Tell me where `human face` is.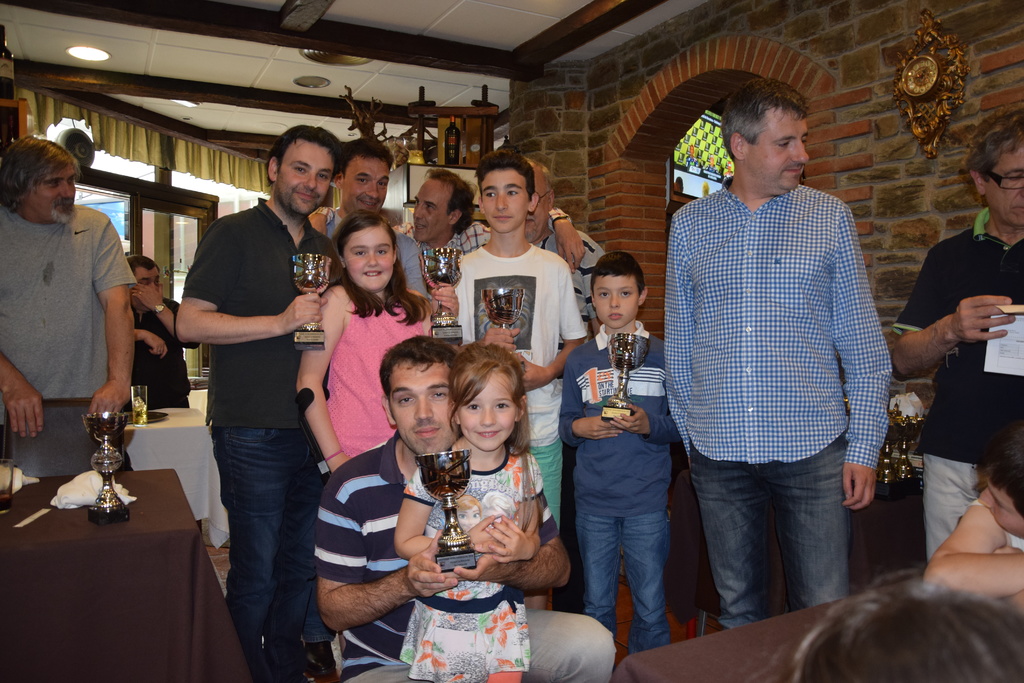
`human face` is at pyautogui.locateOnScreen(457, 368, 516, 447).
